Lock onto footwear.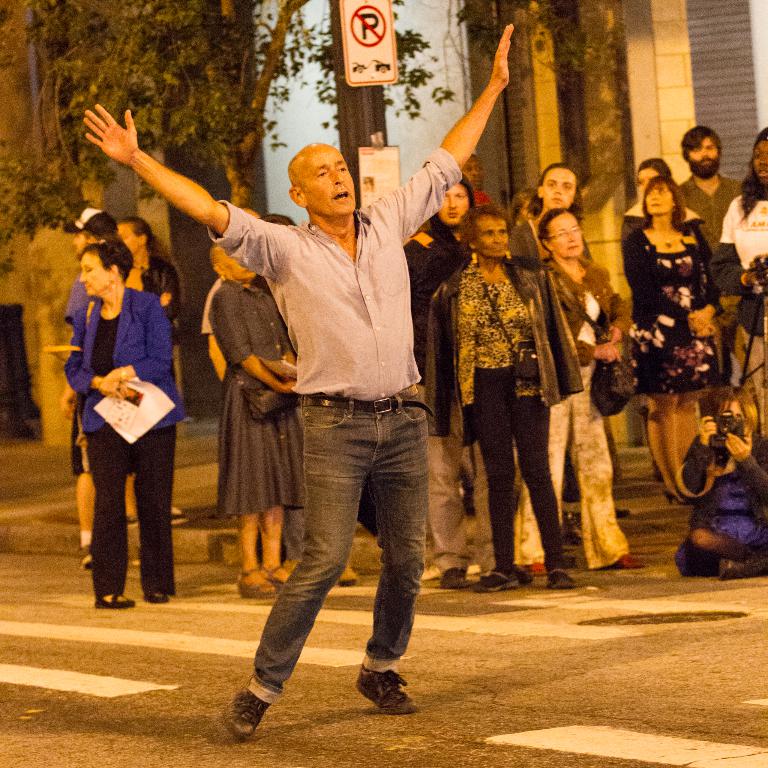
Locked: box=[145, 588, 171, 602].
